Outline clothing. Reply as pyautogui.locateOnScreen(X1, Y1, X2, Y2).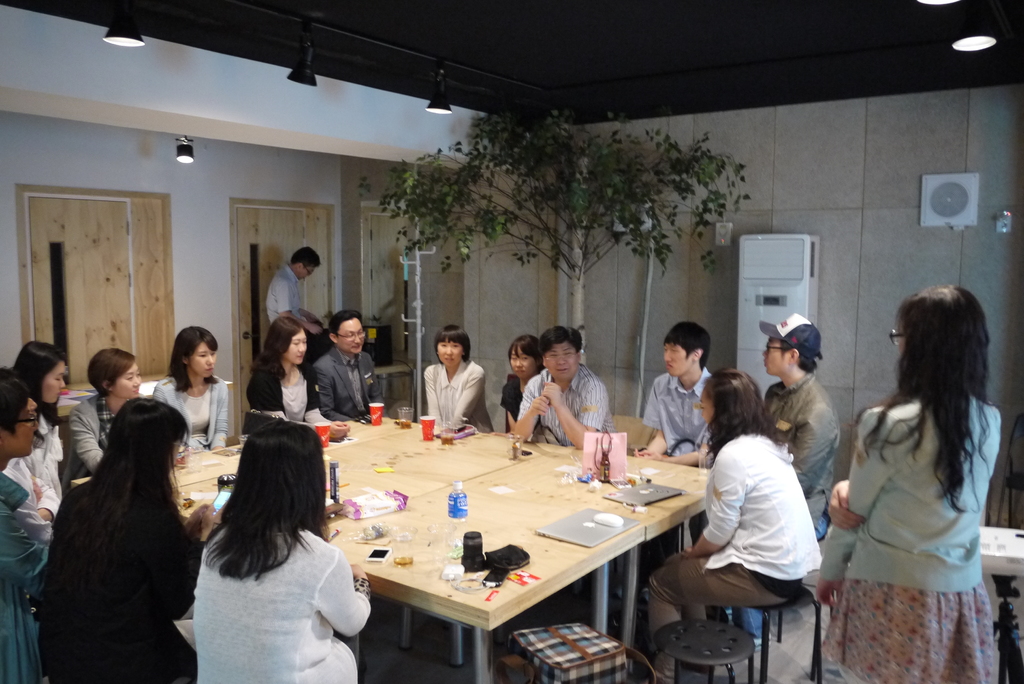
pyautogui.locateOnScreen(249, 357, 319, 418).
